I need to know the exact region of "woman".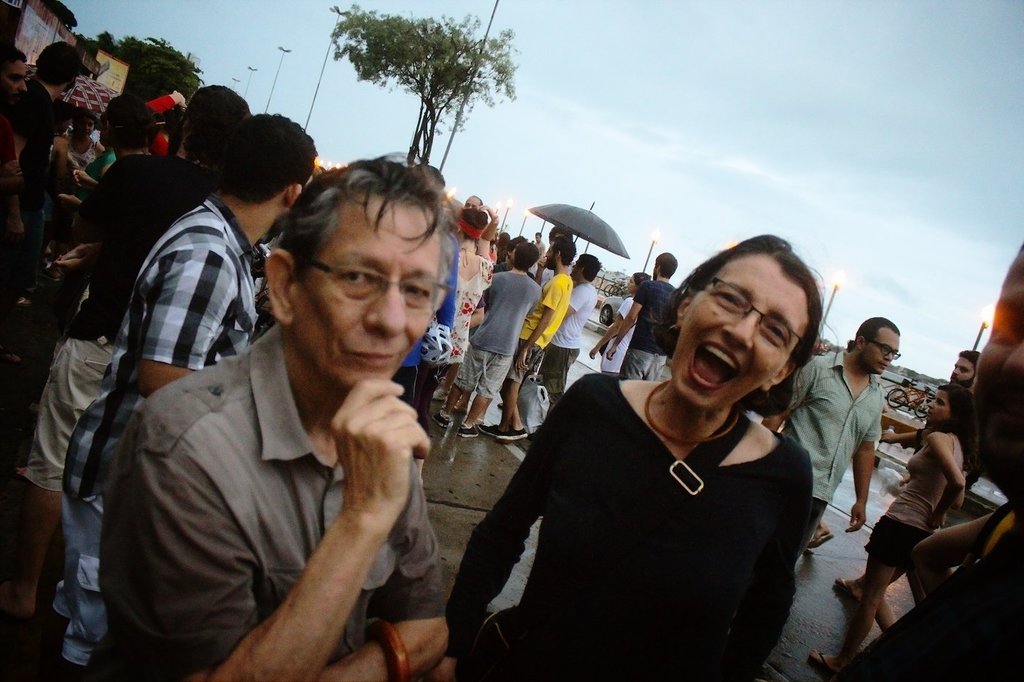
Region: box=[59, 96, 137, 201].
